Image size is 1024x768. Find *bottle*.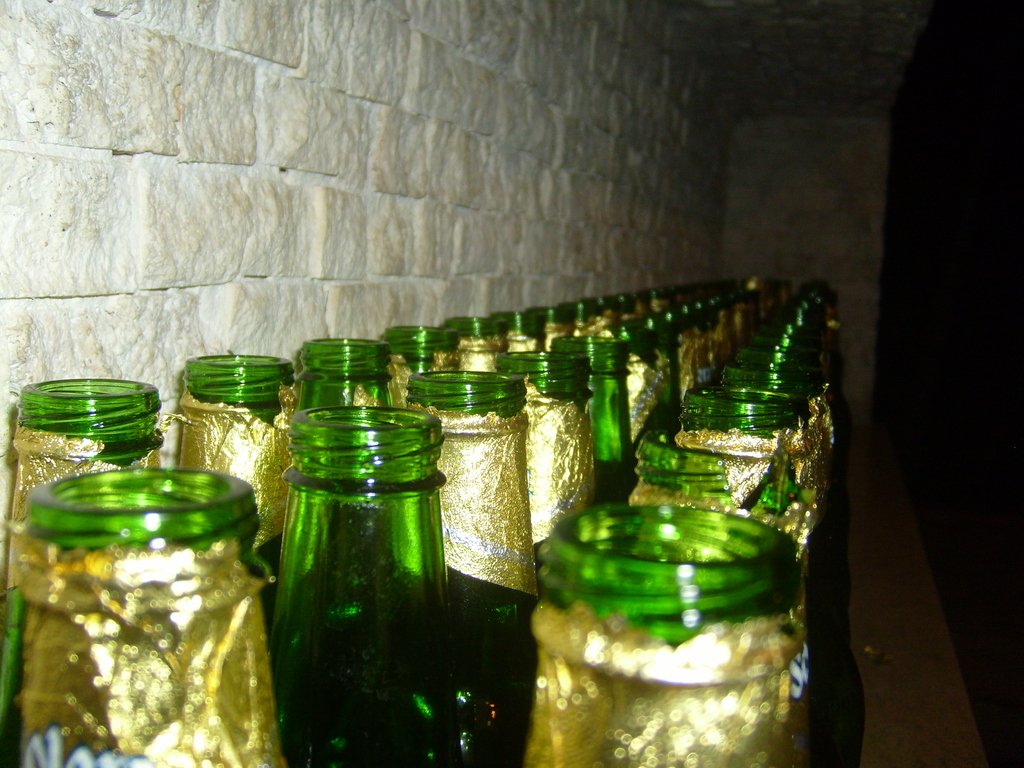
{"left": 264, "top": 399, "right": 475, "bottom": 744}.
